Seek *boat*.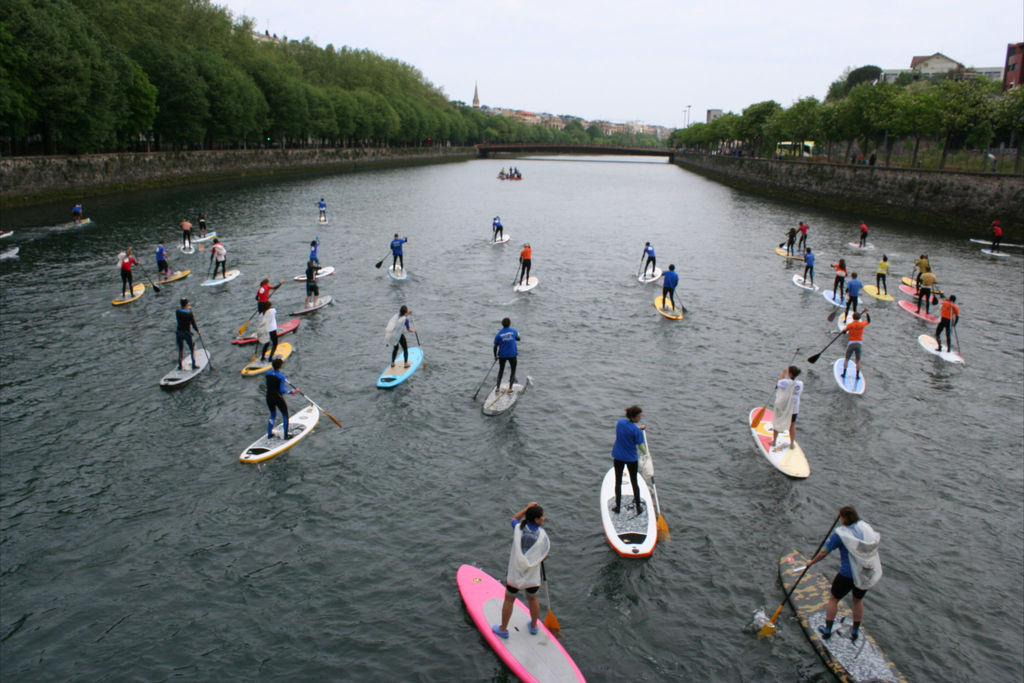
crop(638, 268, 662, 283).
